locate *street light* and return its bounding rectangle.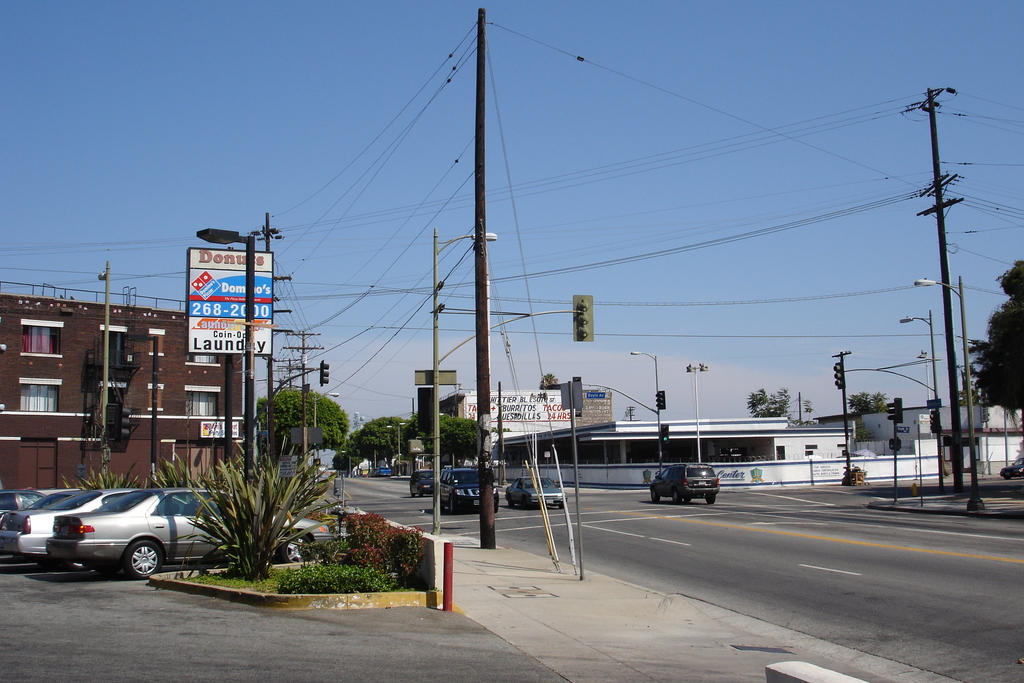
rect(626, 348, 662, 473).
